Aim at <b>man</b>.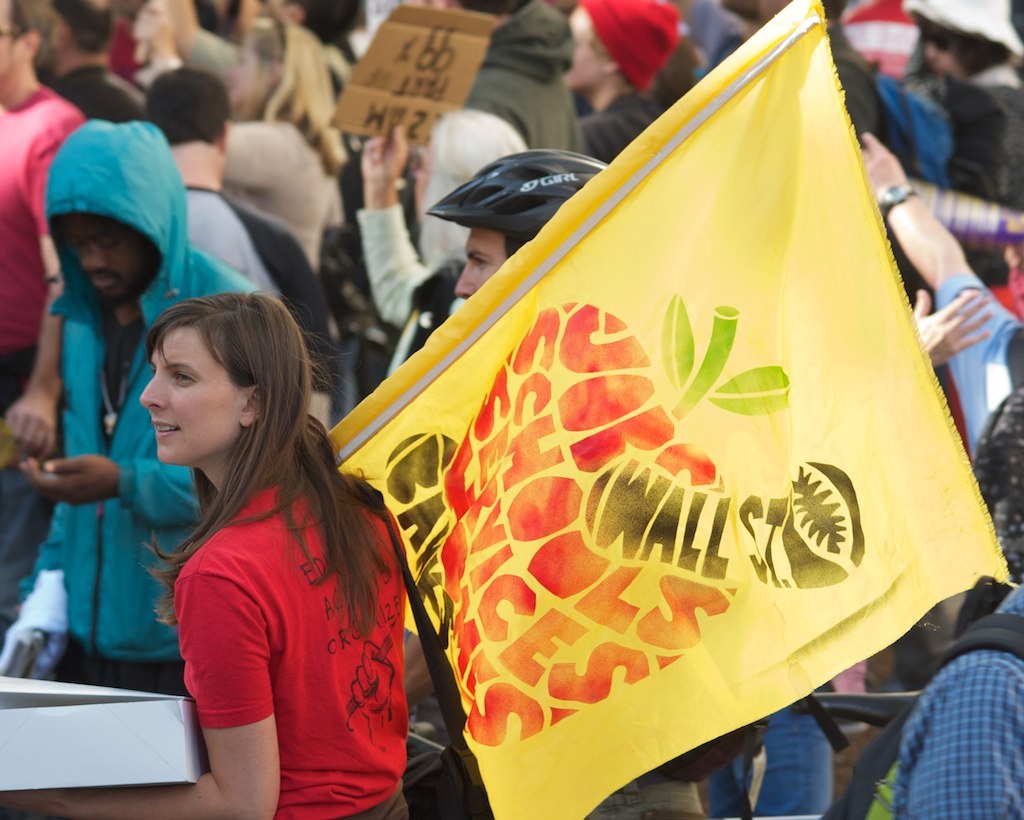
Aimed at crop(422, 149, 610, 302).
